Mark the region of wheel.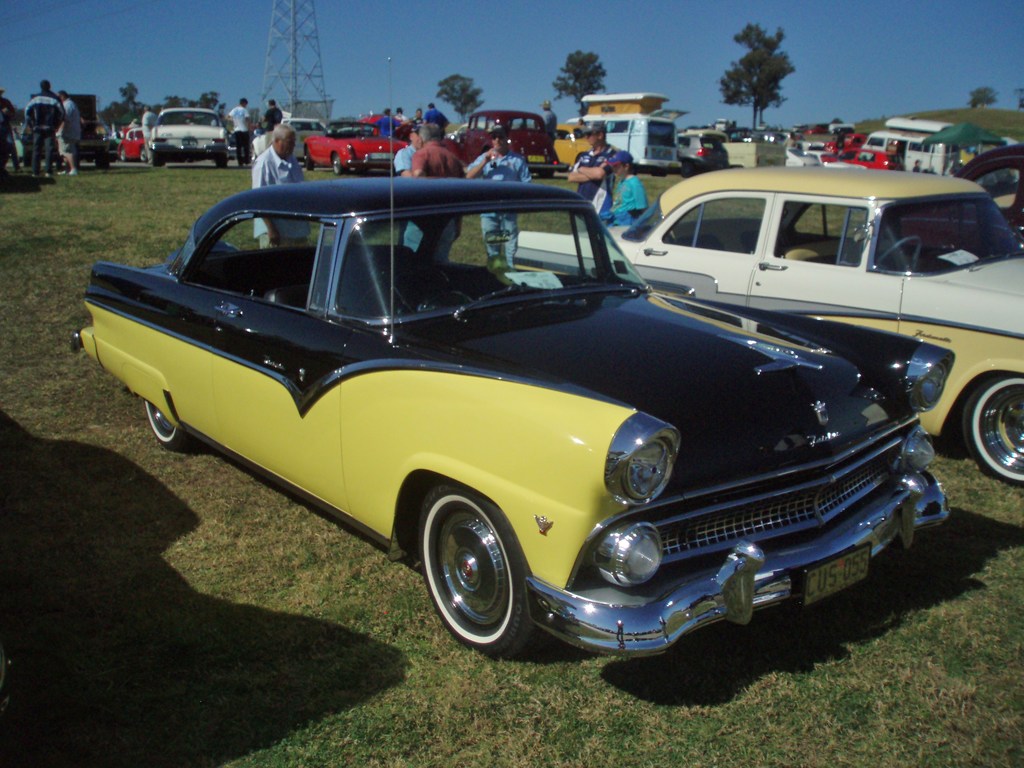
Region: <bbox>136, 148, 150, 164</bbox>.
